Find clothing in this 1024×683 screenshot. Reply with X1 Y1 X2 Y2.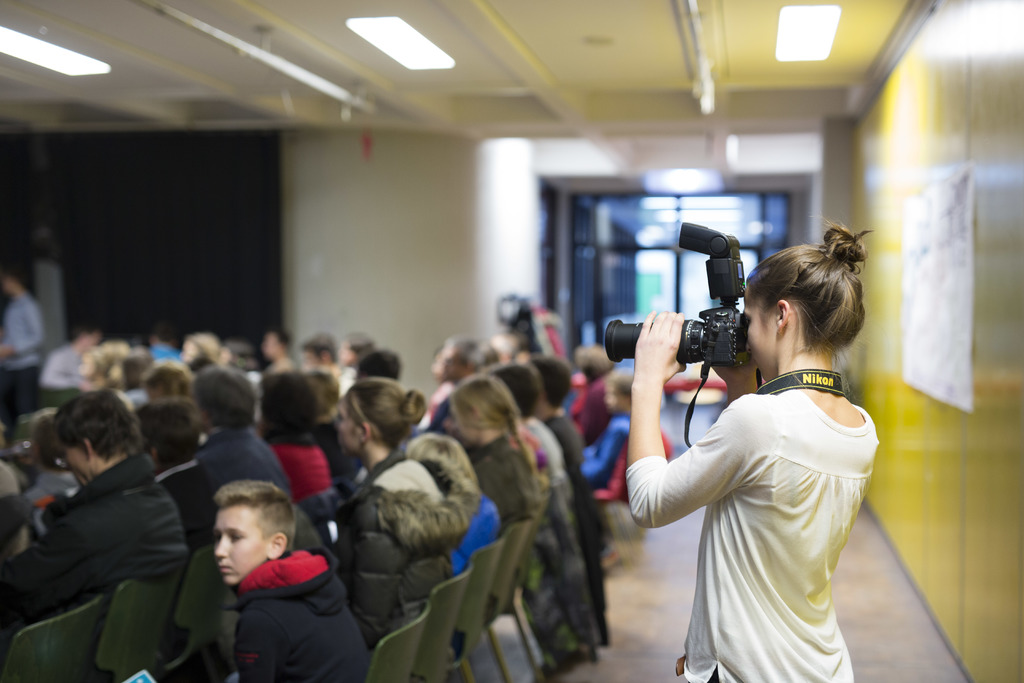
333 429 465 659.
